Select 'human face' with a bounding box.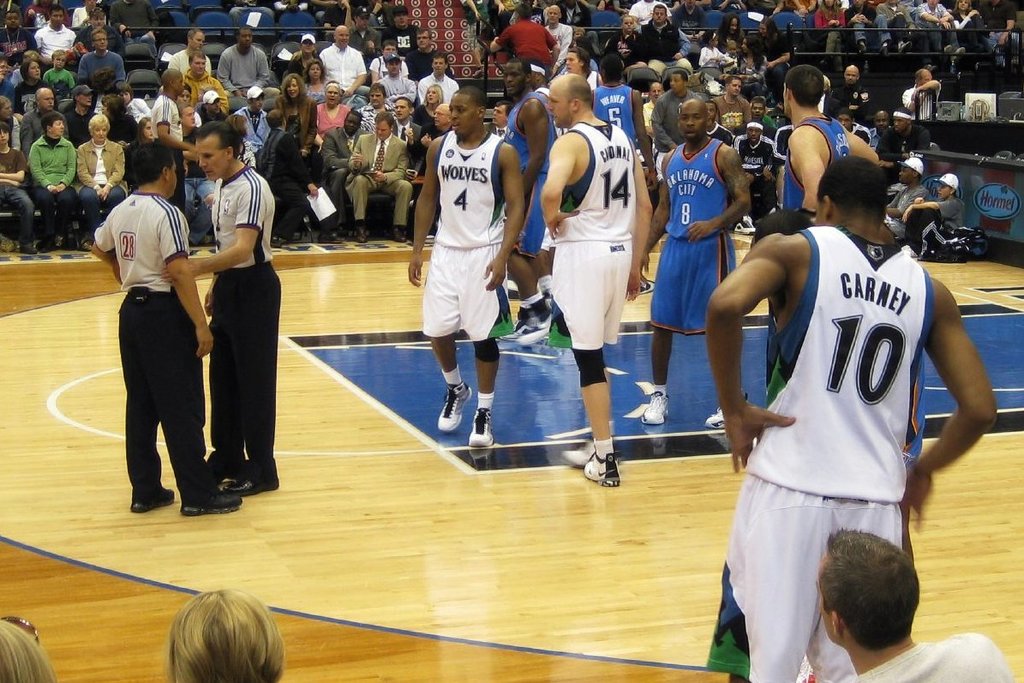
(x1=192, y1=57, x2=207, y2=77).
